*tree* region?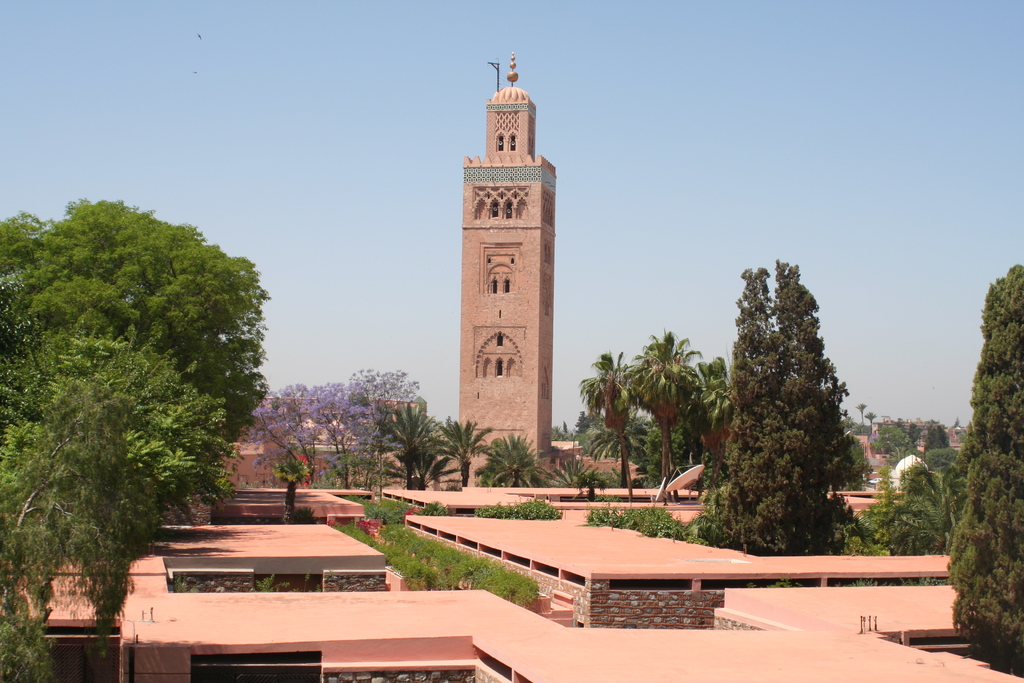
pyautogui.locateOnScreen(908, 417, 925, 446)
